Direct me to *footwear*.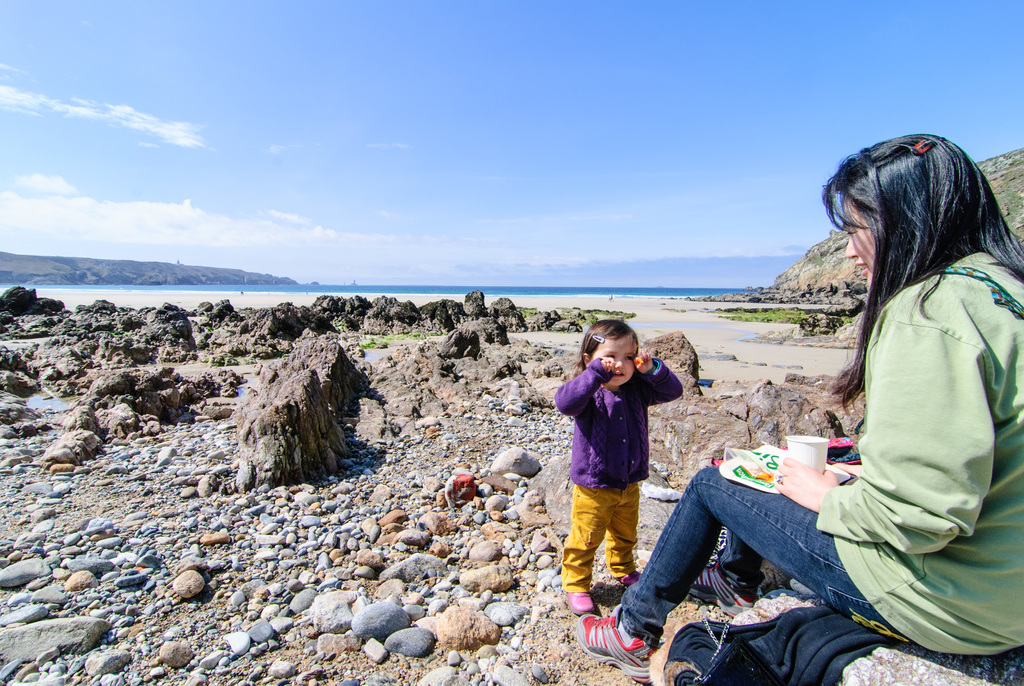
Direction: locate(618, 568, 639, 585).
